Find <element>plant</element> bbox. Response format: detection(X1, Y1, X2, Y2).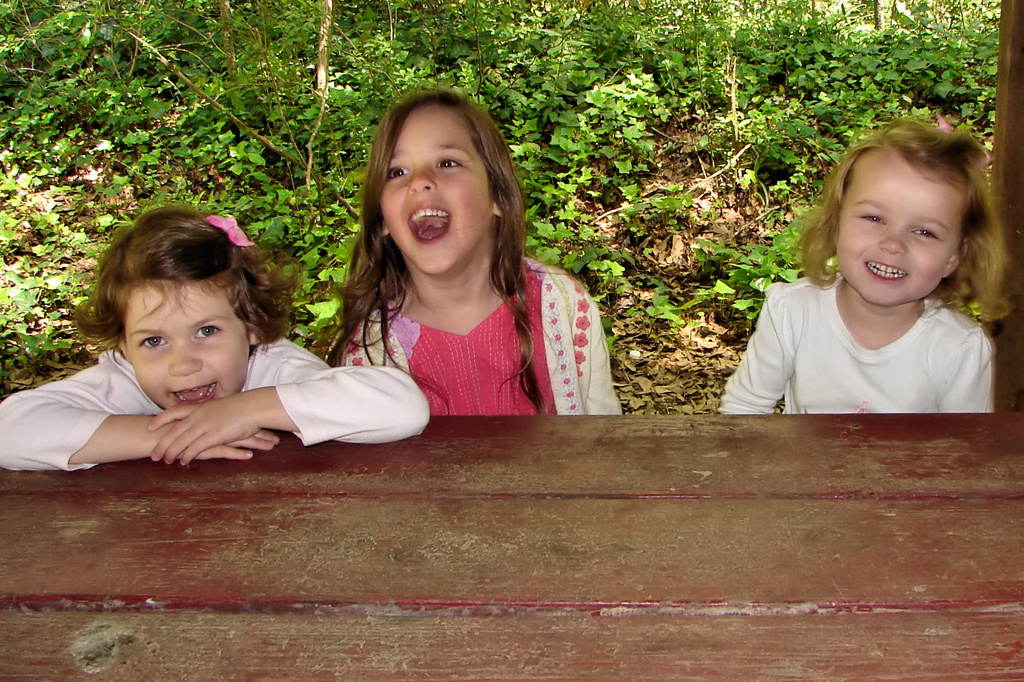
detection(559, 63, 689, 207).
